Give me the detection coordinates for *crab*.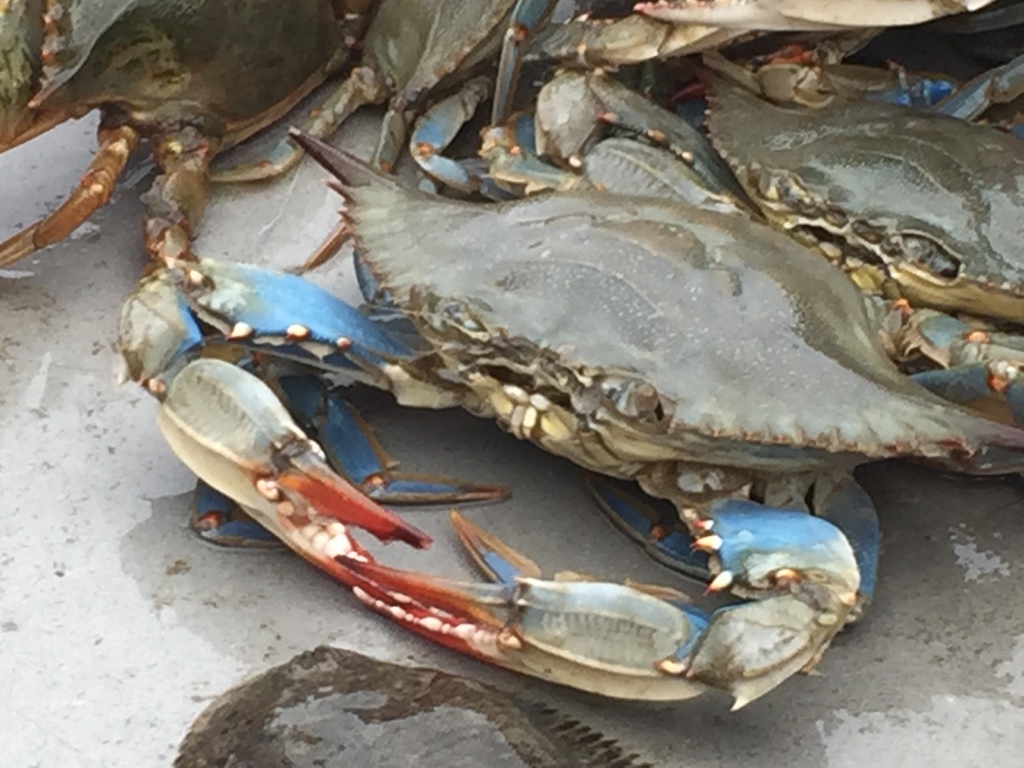
[202,0,609,278].
